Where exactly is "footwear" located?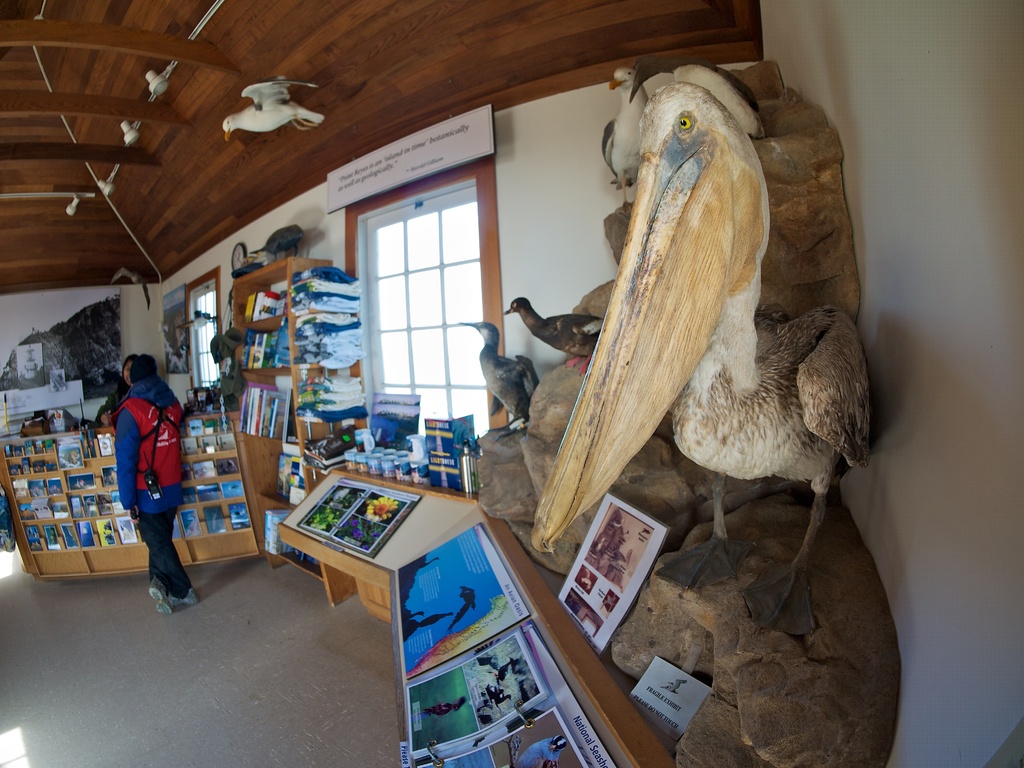
Its bounding box is select_region(179, 580, 197, 607).
